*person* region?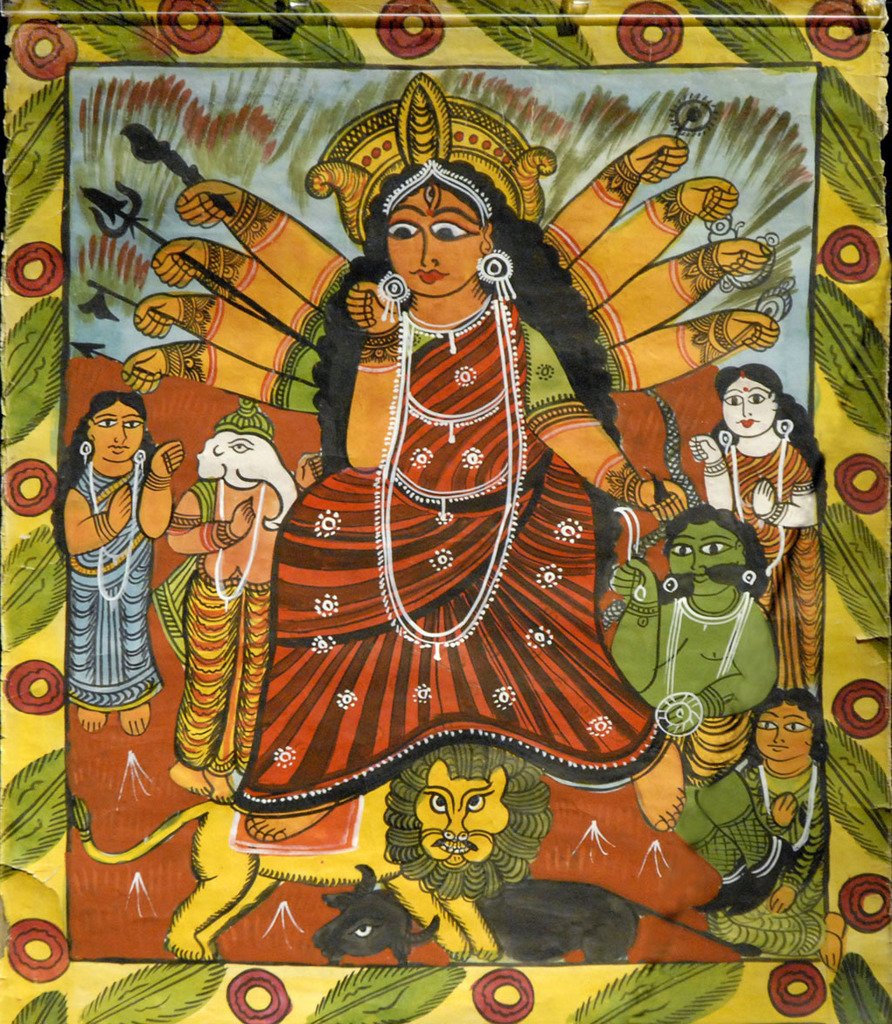
region(710, 682, 844, 977)
